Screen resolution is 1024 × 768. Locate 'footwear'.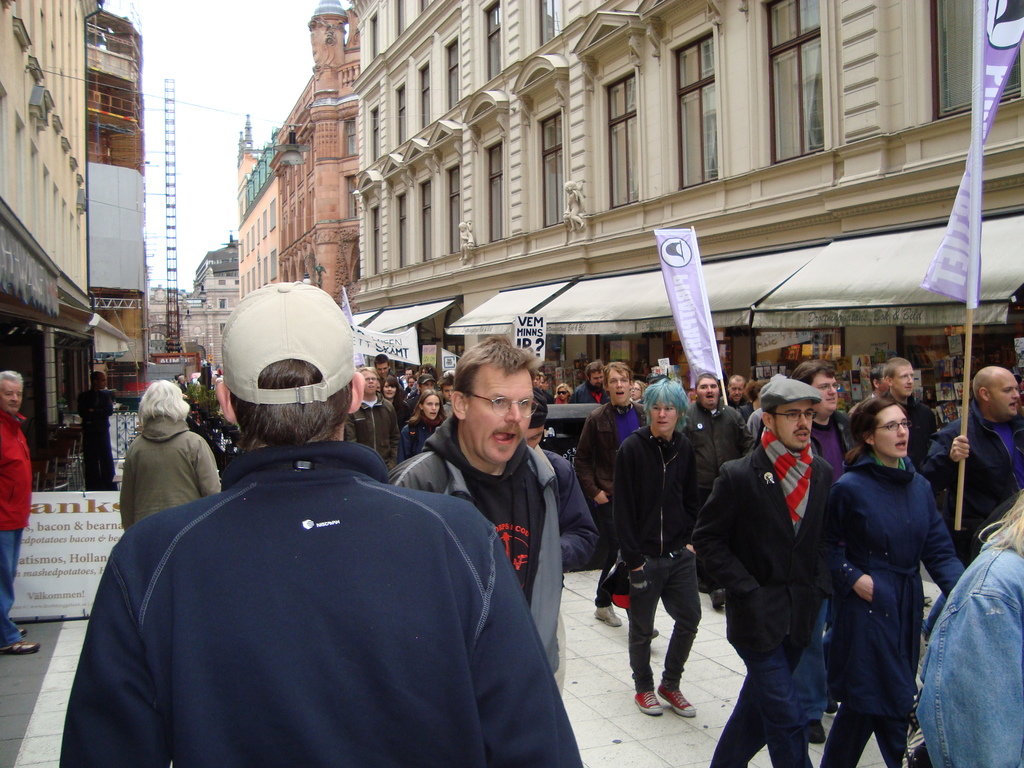
region(591, 604, 626, 627).
